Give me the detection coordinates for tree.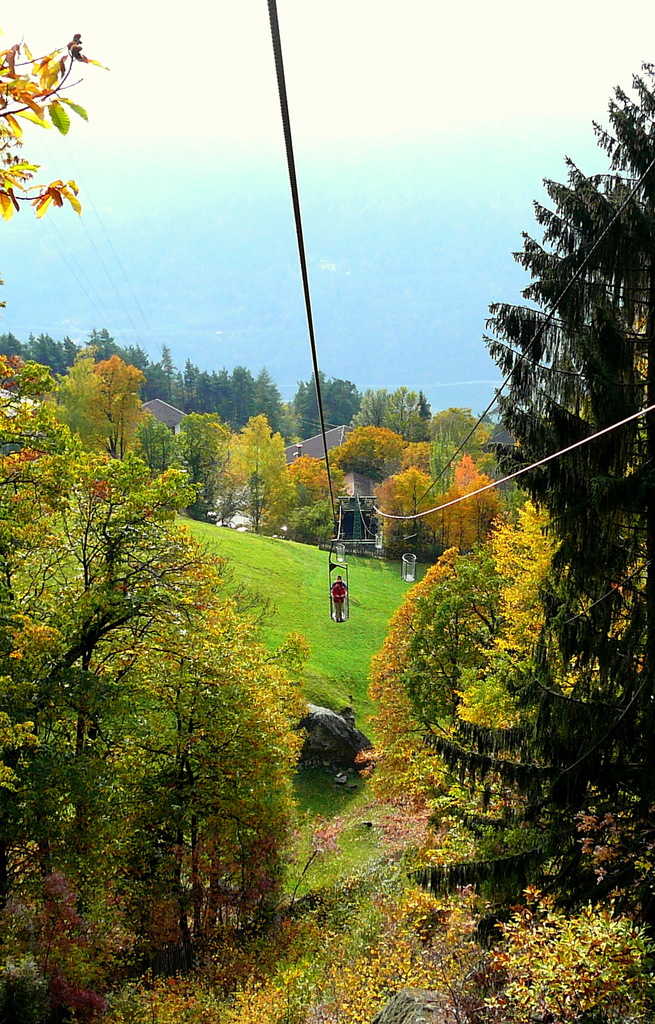
crop(268, 388, 307, 449).
